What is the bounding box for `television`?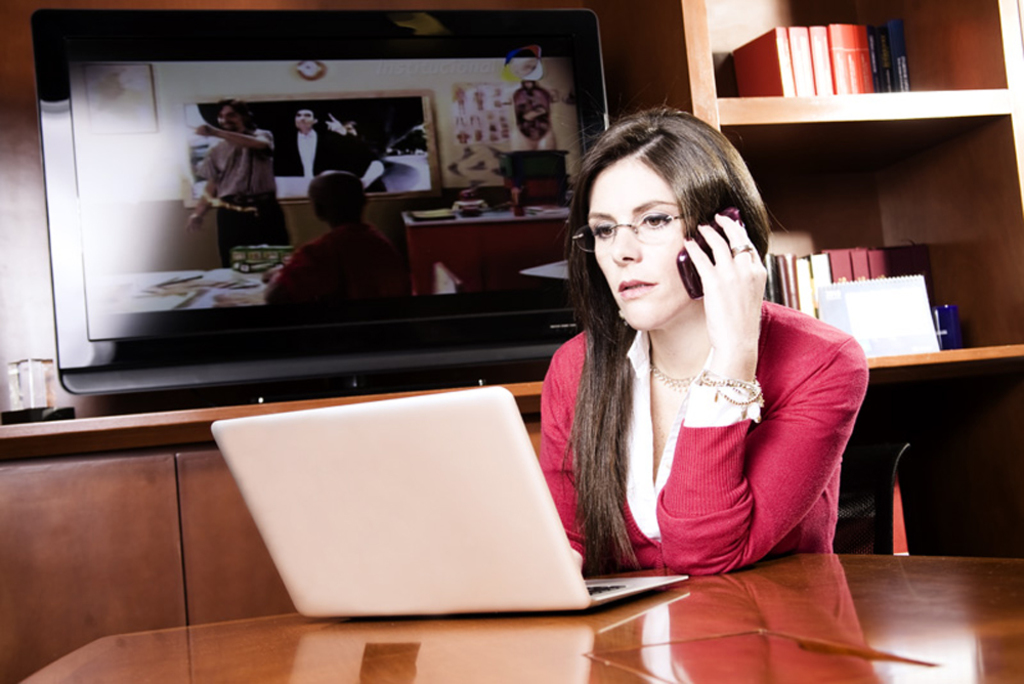
rect(27, 4, 612, 396).
